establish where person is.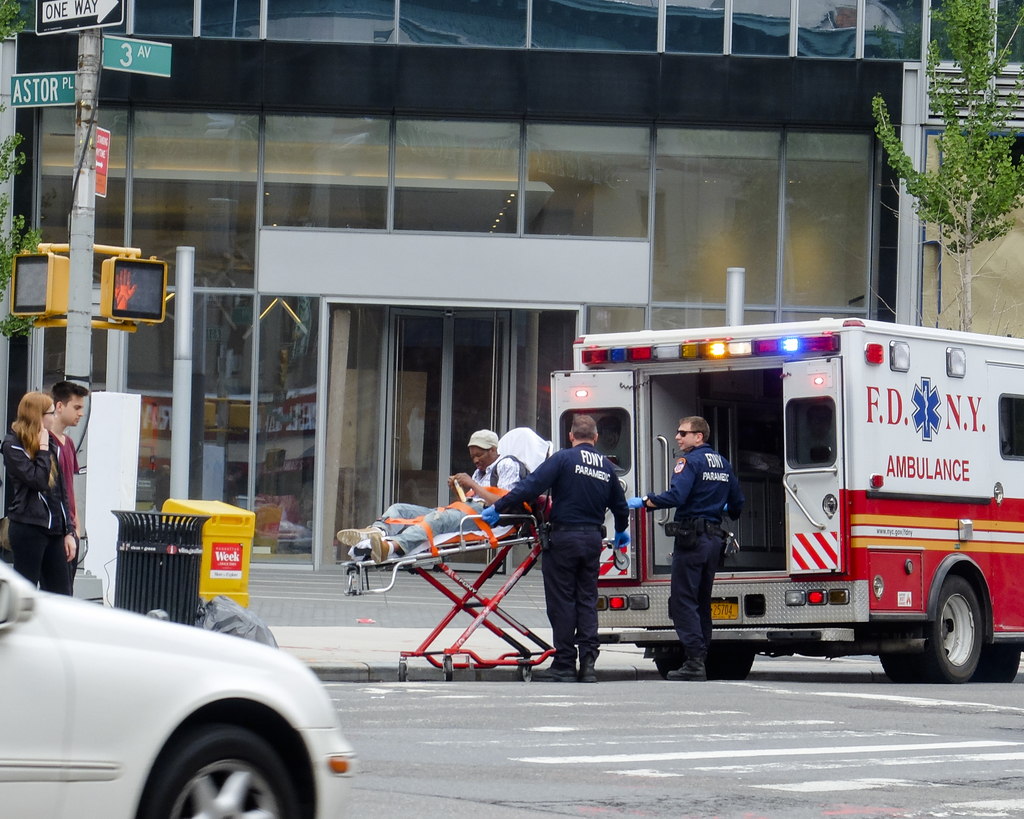
Established at (0,391,60,587).
